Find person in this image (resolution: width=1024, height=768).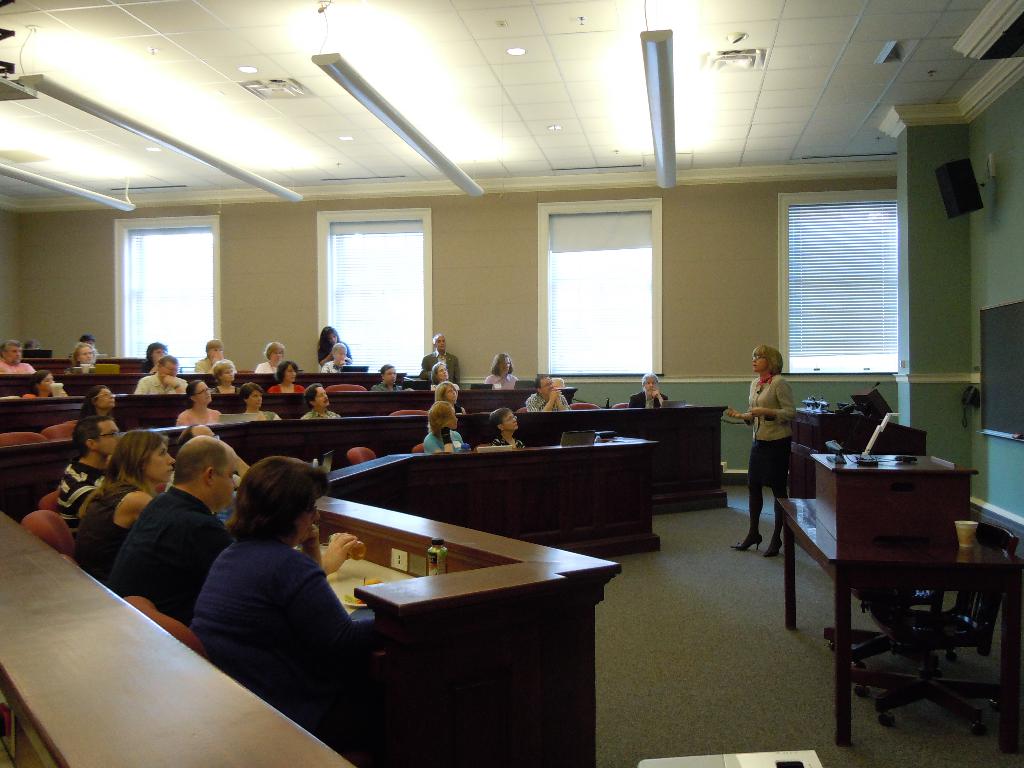
253, 335, 287, 376.
